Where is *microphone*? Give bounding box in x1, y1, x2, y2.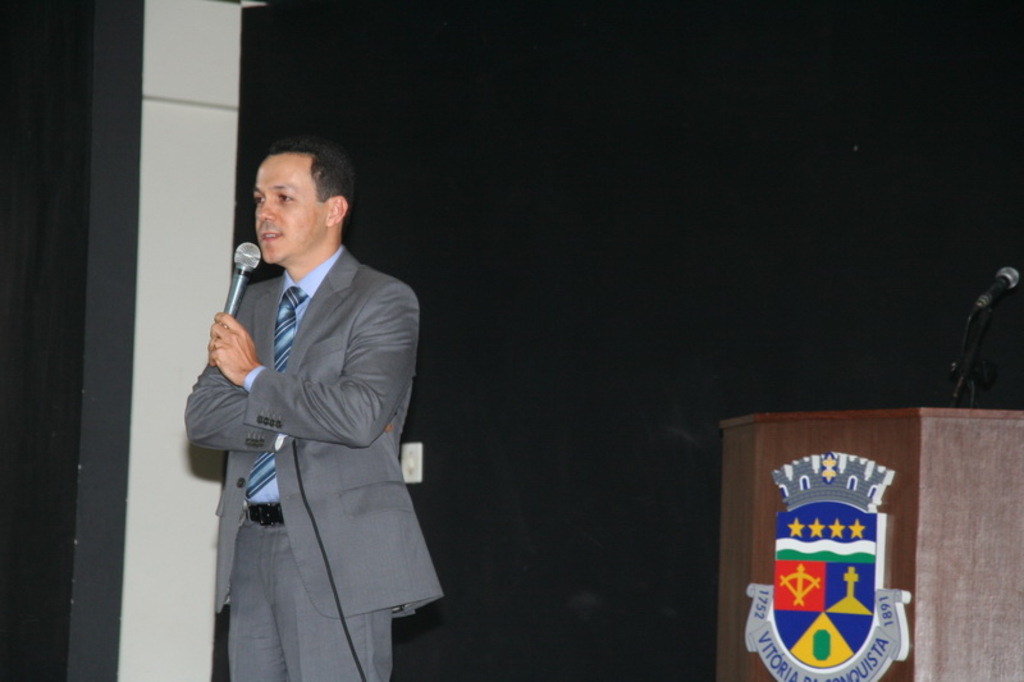
219, 241, 261, 331.
